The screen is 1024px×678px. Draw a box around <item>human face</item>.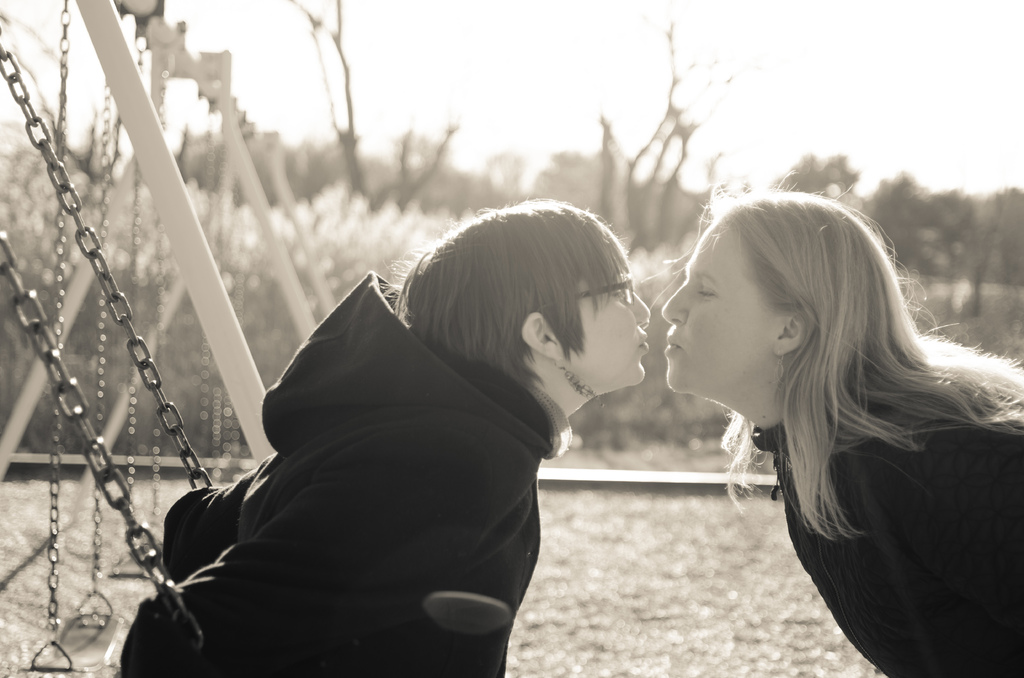
<bbox>667, 222, 776, 397</bbox>.
